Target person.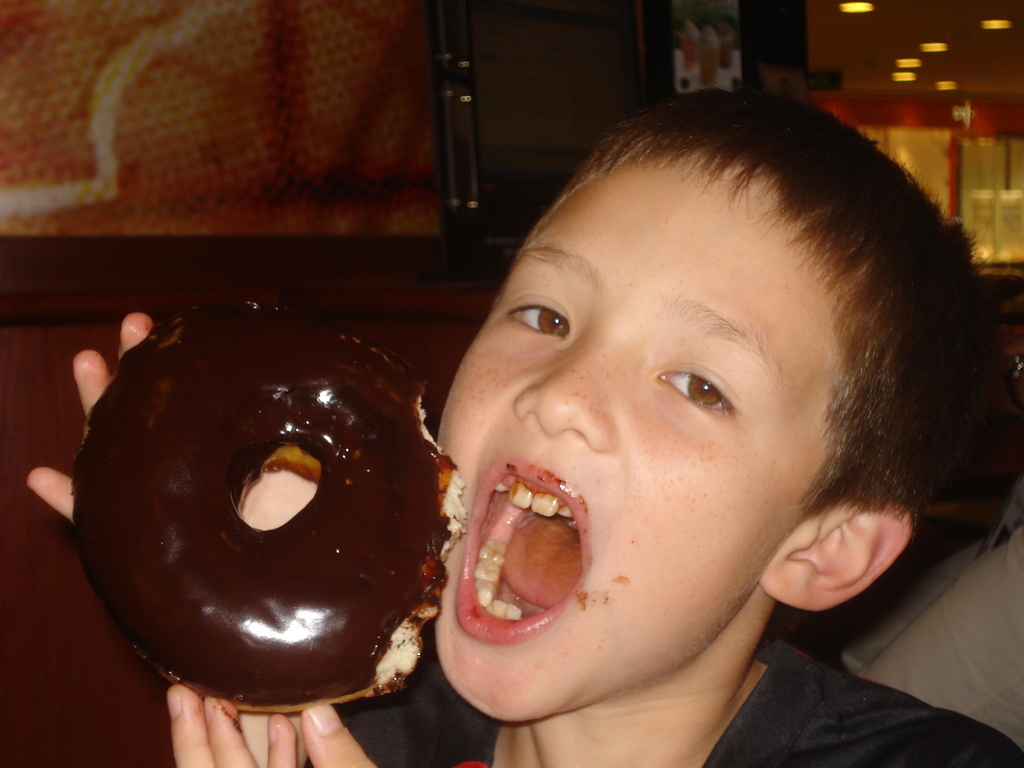
Target region: l=274, t=81, r=963, b=767.
